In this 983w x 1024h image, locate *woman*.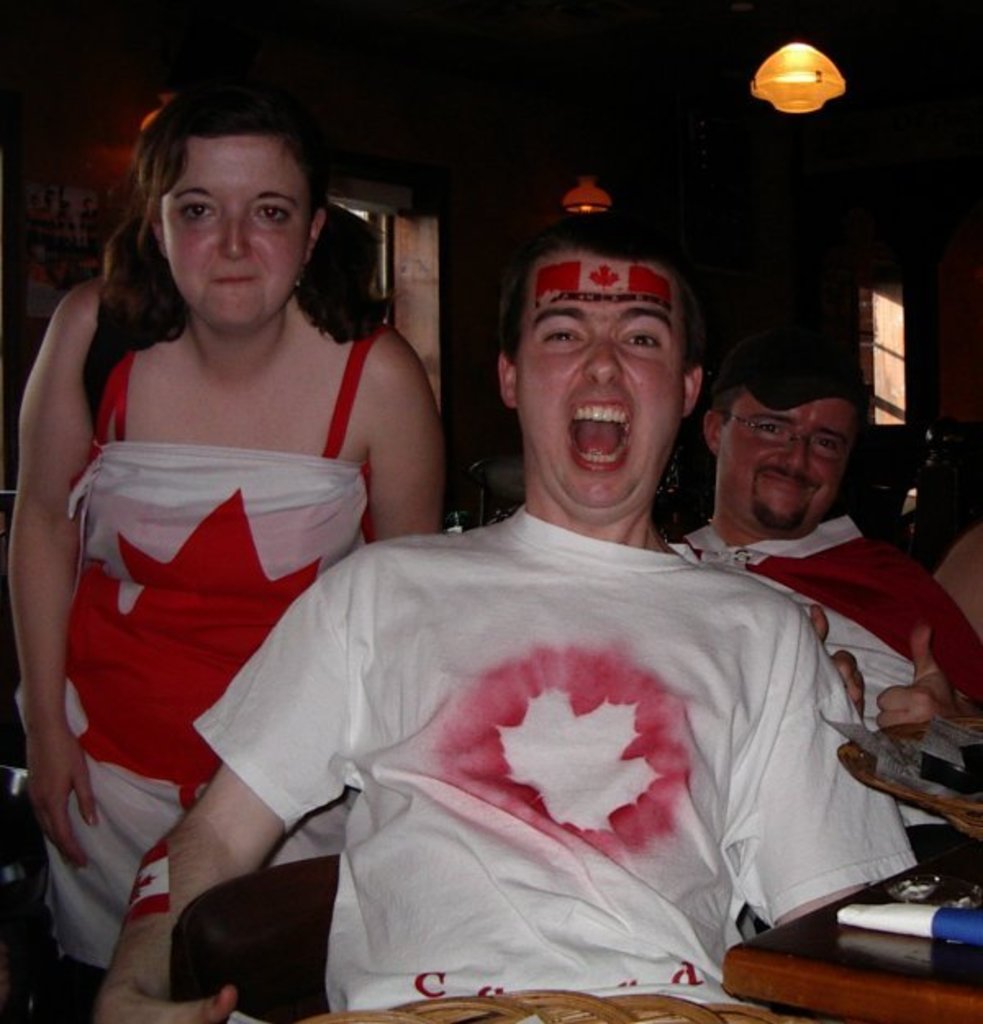
Bounding box: (x1=10, y1=102, x2=454, y2=990).
